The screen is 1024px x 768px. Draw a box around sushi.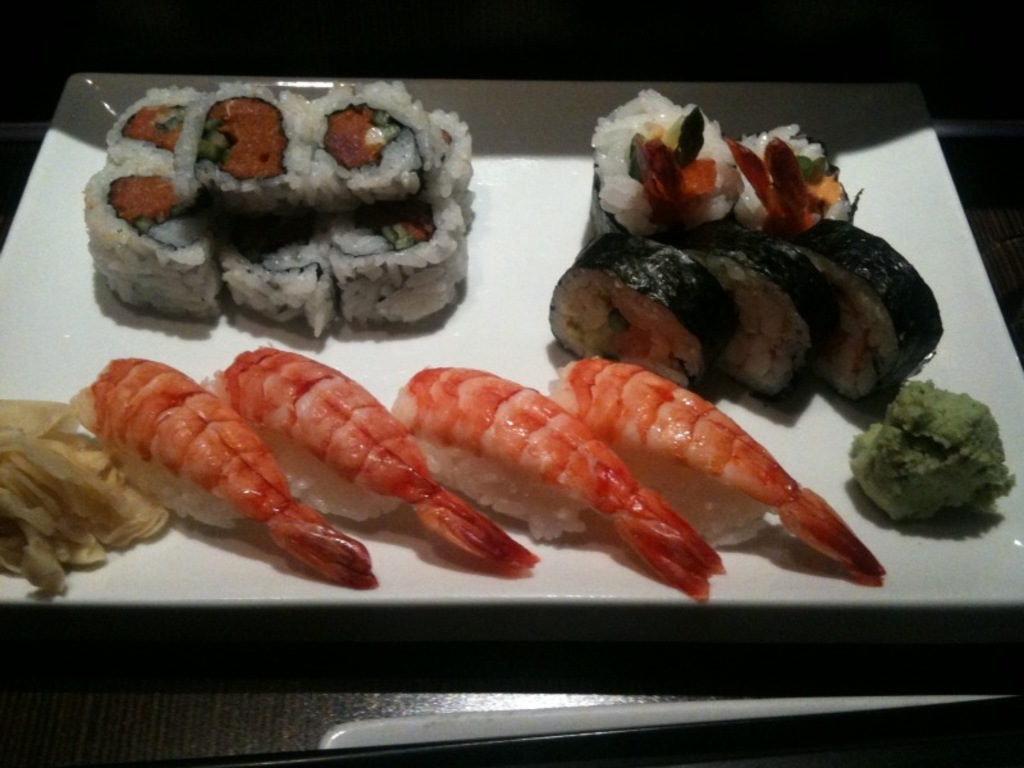
select_region(72, 357, 371, 572).
